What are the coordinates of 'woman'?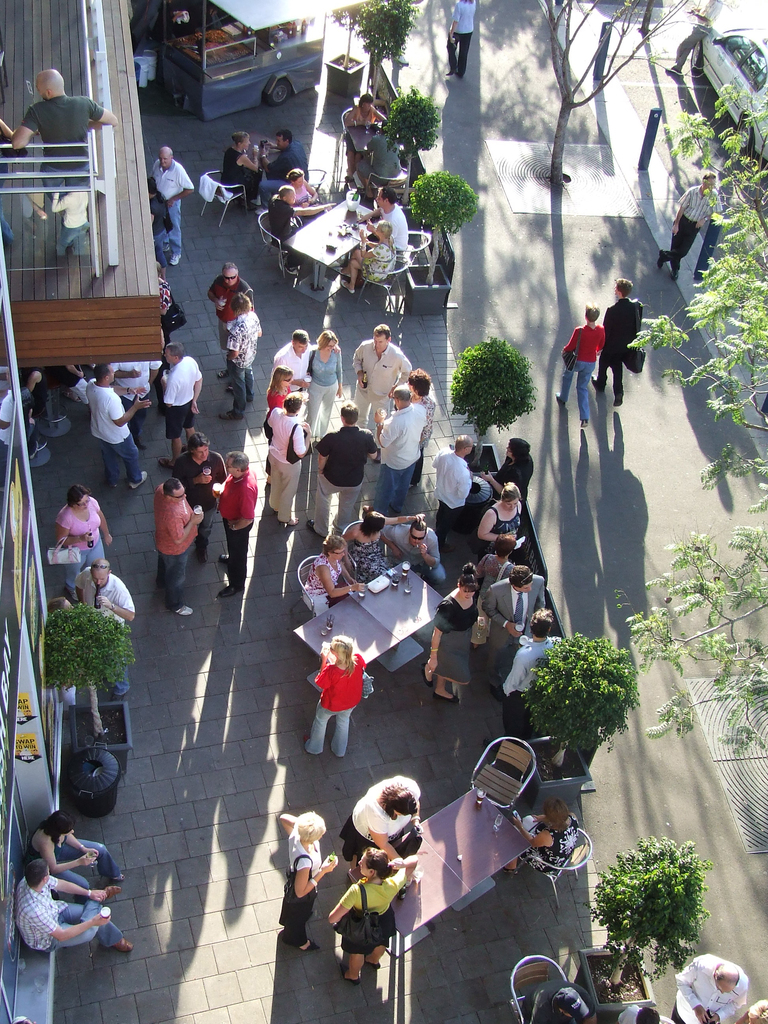
x1=214, y1=127, x2=265, y2=209.
